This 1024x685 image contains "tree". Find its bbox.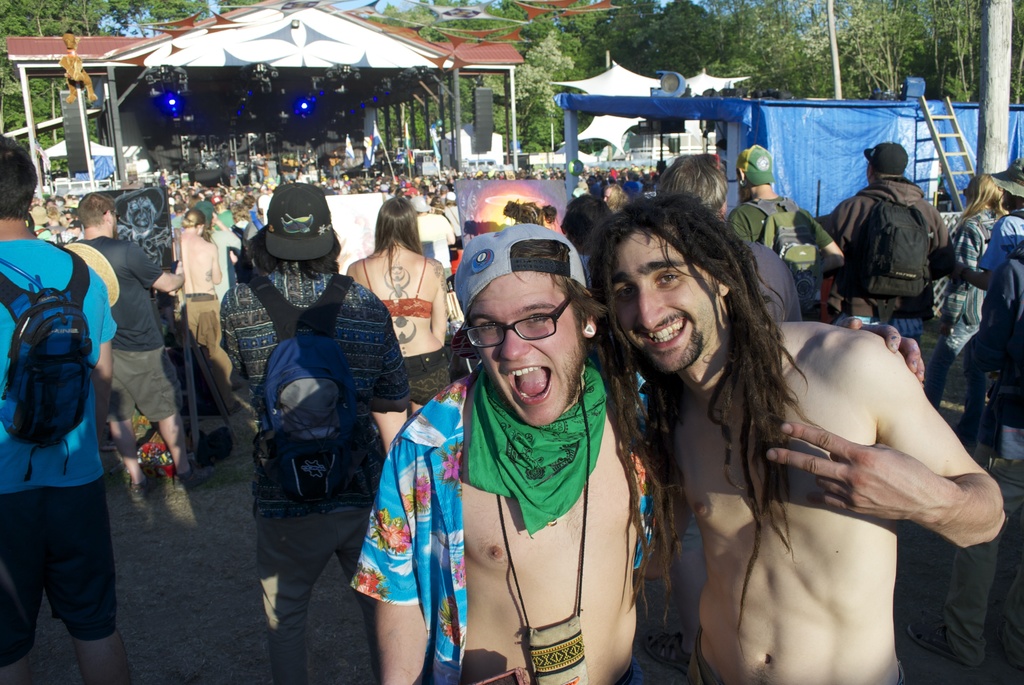
{"left": 973, "top": 0, "right": 1013, "bottom": 180}.
